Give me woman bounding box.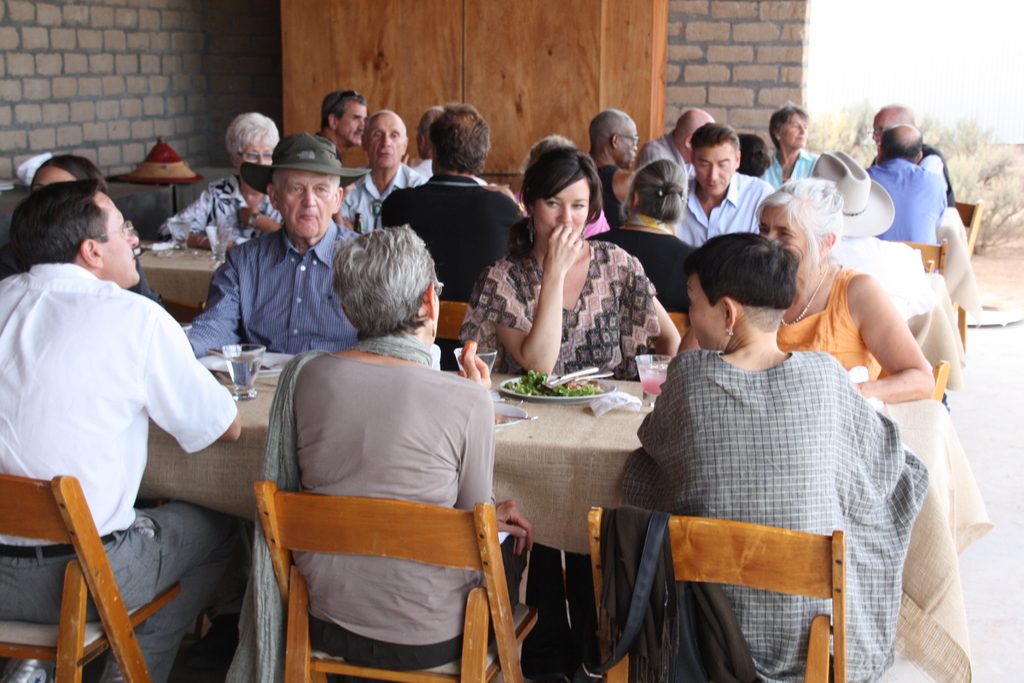
bbox(157, 111, 280, 248).
